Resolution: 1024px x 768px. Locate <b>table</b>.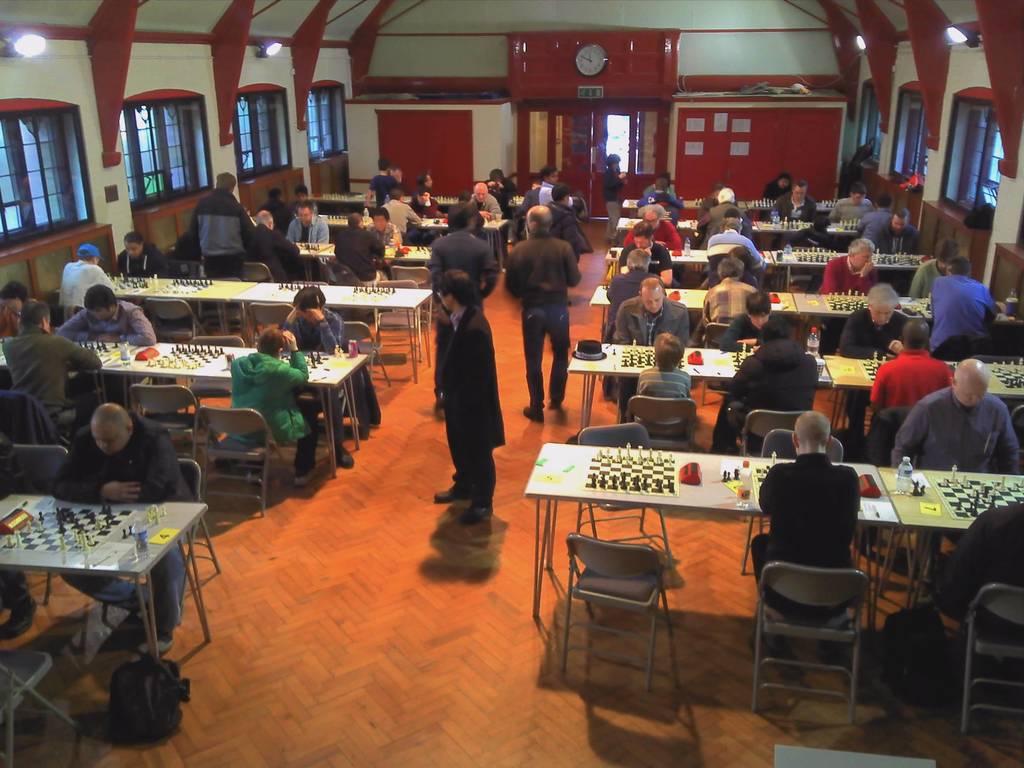
bbox(592, 283, 784, 341).
